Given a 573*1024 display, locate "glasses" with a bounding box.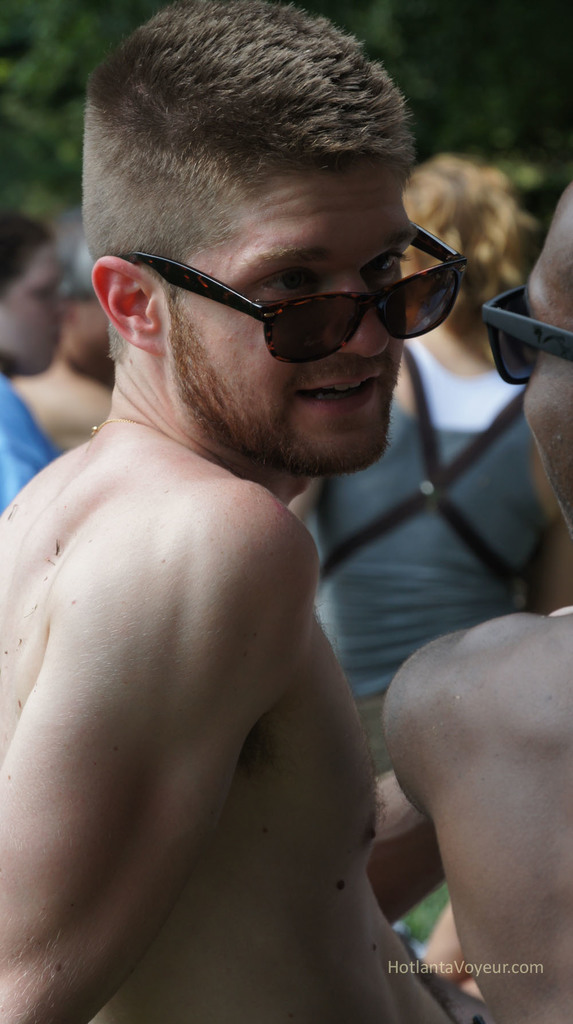
Located: <region>113, 222, 469, 372</region>.
